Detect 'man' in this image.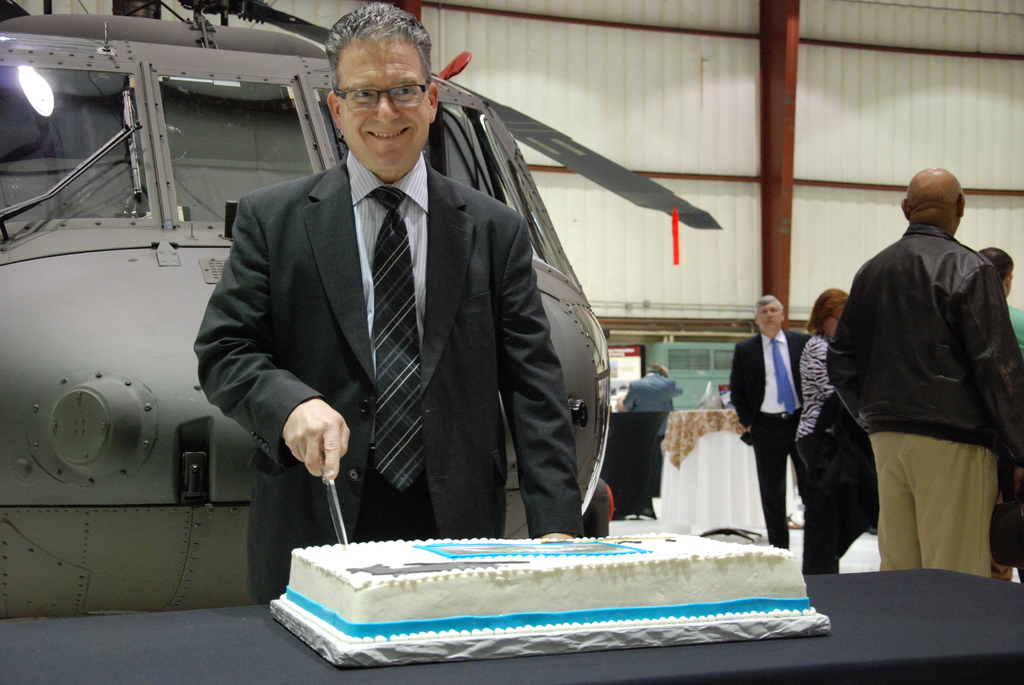
Detection: 813,141,1015,608.
